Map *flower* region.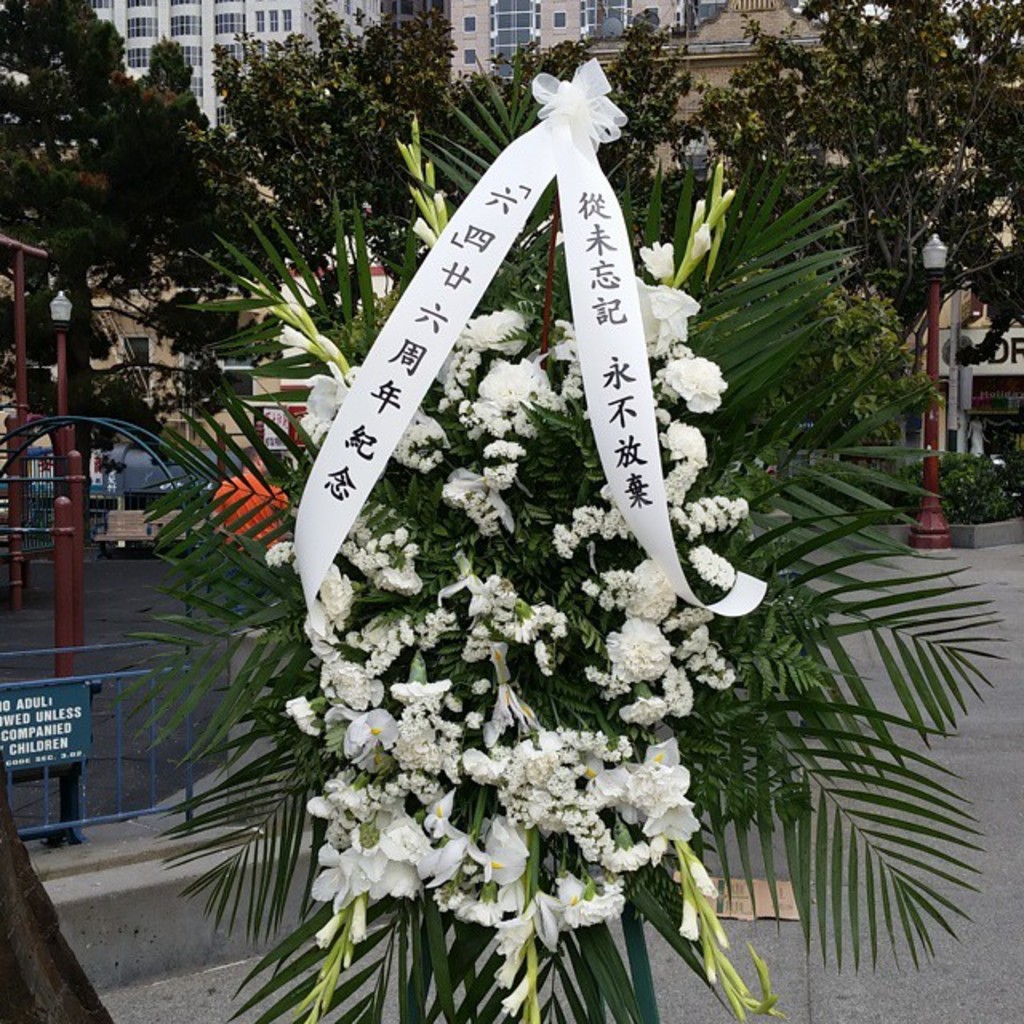
Mapped to [659, 350, 720, 406].
